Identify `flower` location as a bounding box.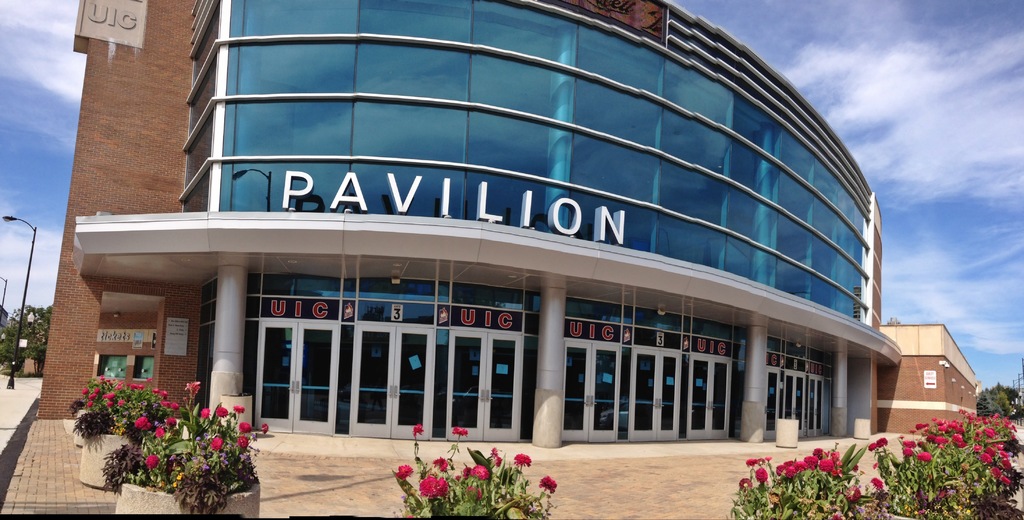
261/422/269/434.
